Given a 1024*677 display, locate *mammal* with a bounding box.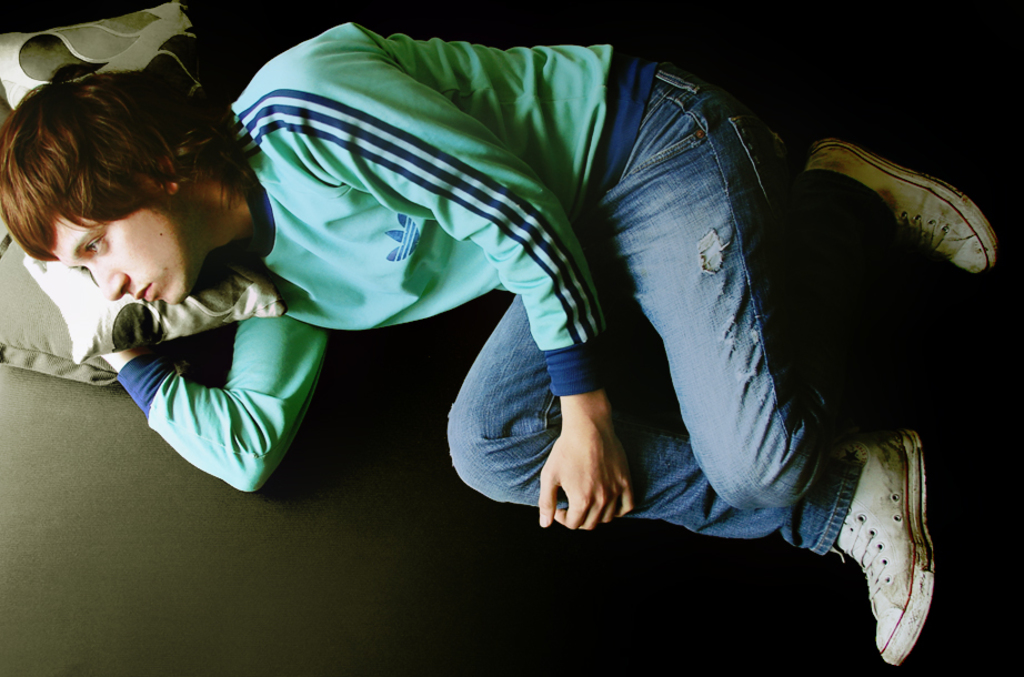
Located: [x1=0, y1=47, x2=1023, y2=547].
